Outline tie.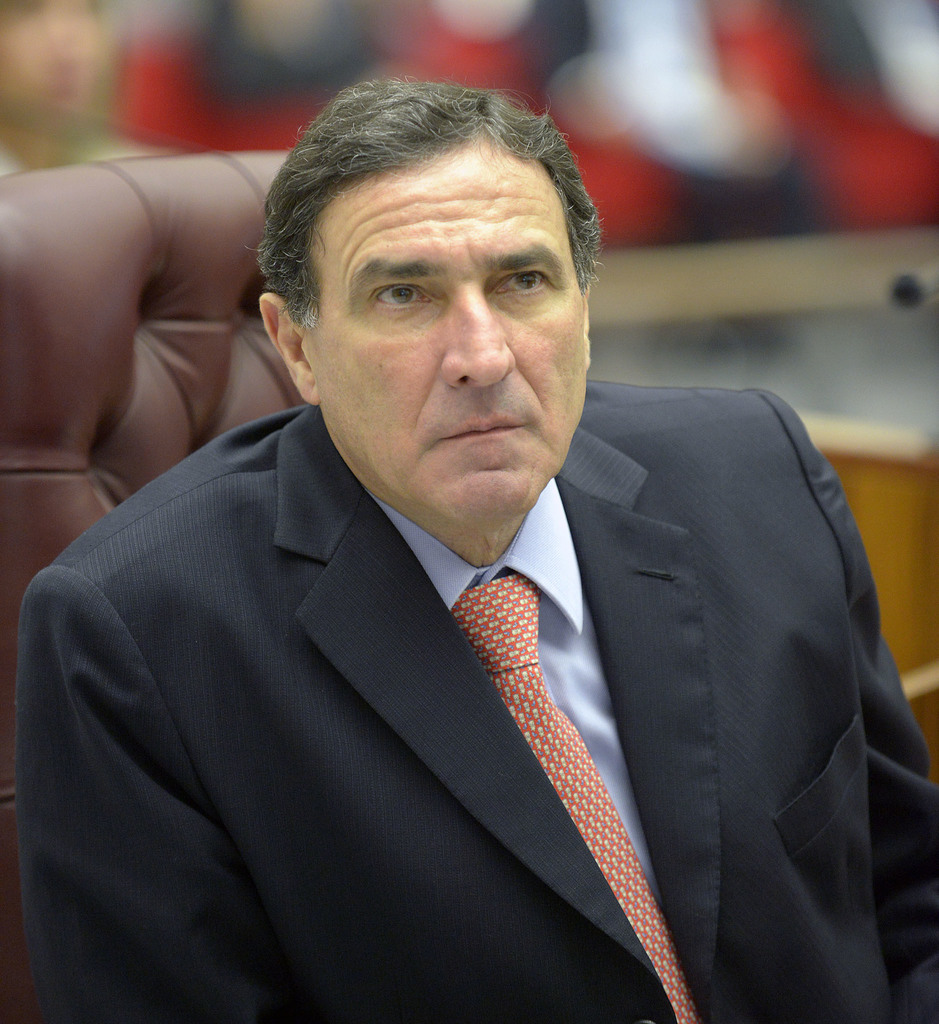
Outline: bbox=(448, 571, 707, 1023).
